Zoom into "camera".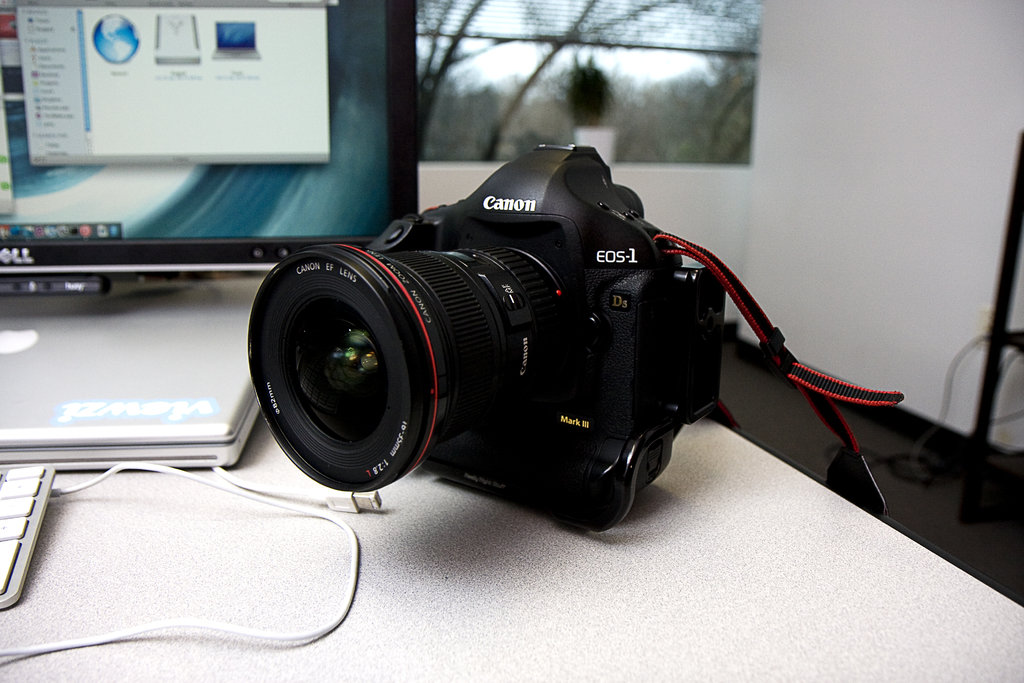
Zoom target: Rect(218, 128, 749, 472).
